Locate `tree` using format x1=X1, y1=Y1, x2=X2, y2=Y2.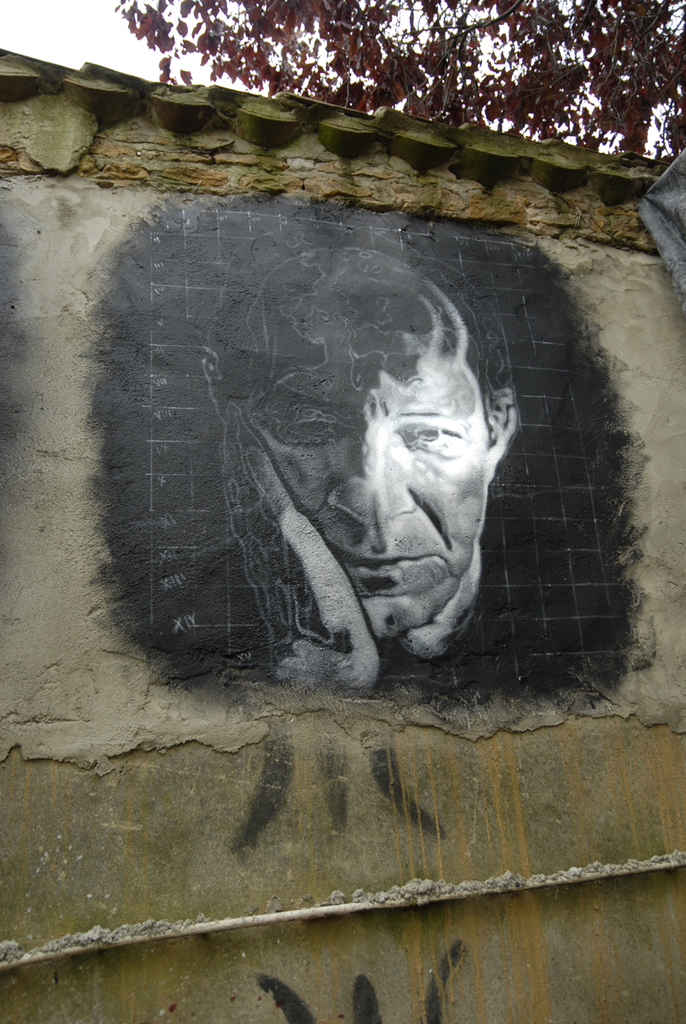
x1=124, y1=0, x2=685, y2=155.
